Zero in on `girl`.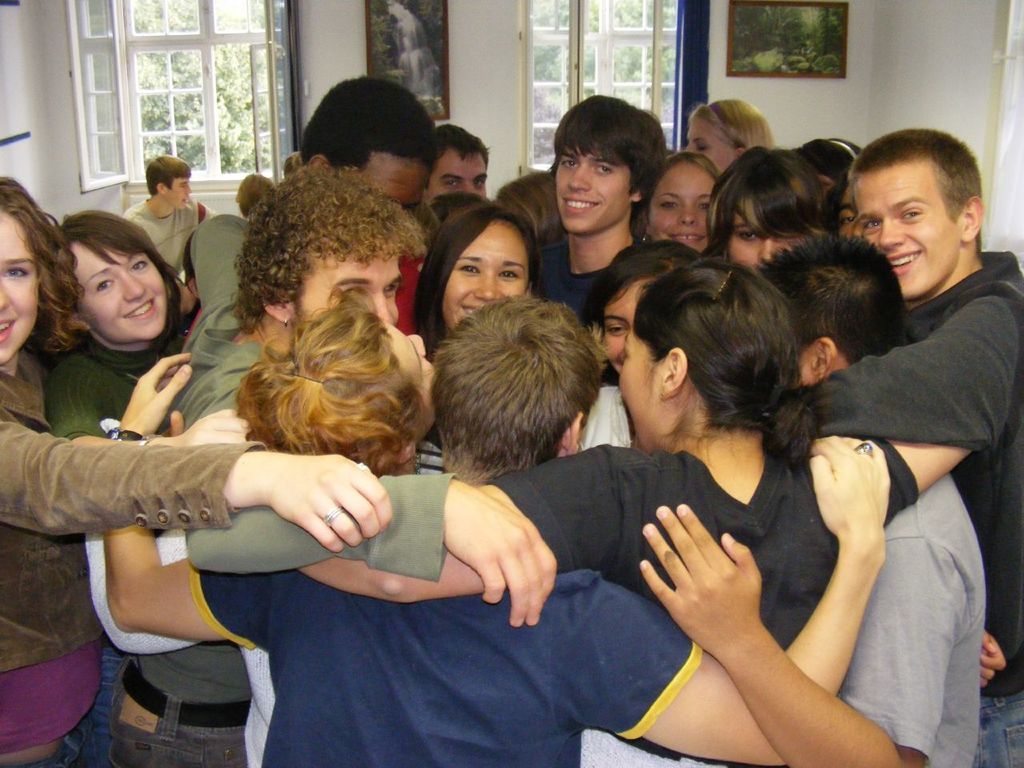
Zeroed in: 415, 210, 543, 478.
